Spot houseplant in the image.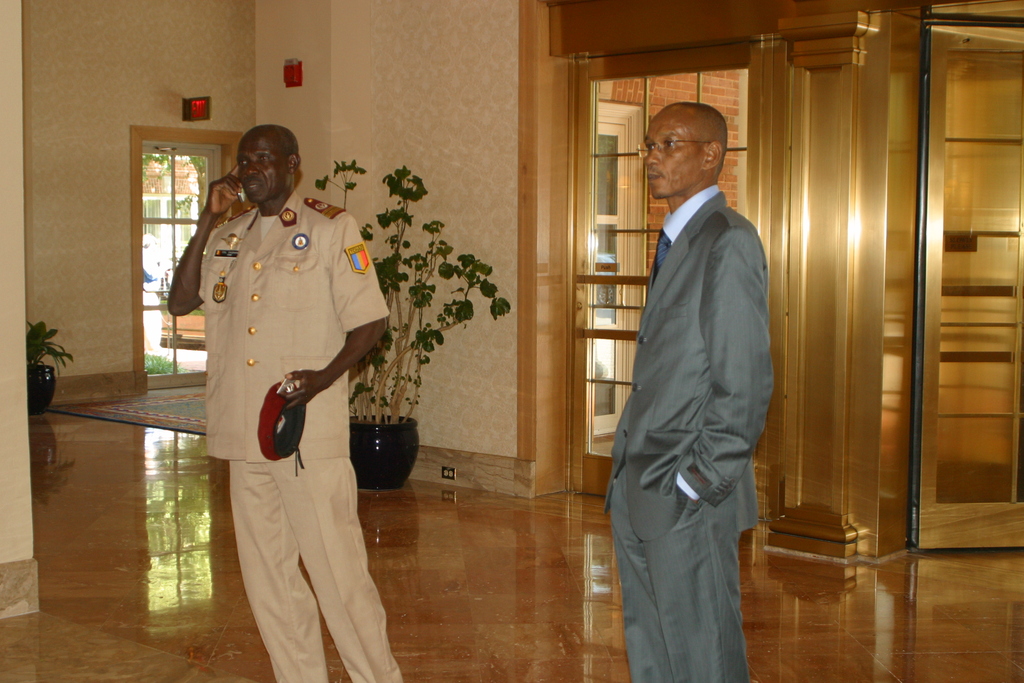
houseplant found at bbox=[28, 315, 68, 412].
